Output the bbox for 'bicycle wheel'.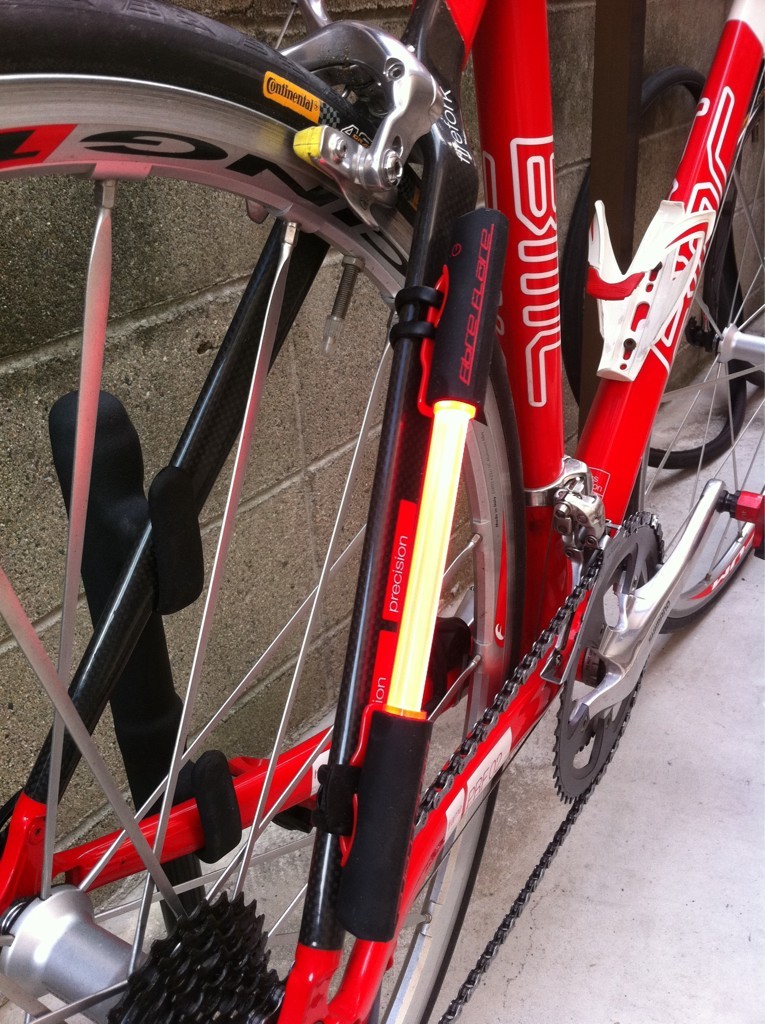
box=[0, 0, 527, 1023].
